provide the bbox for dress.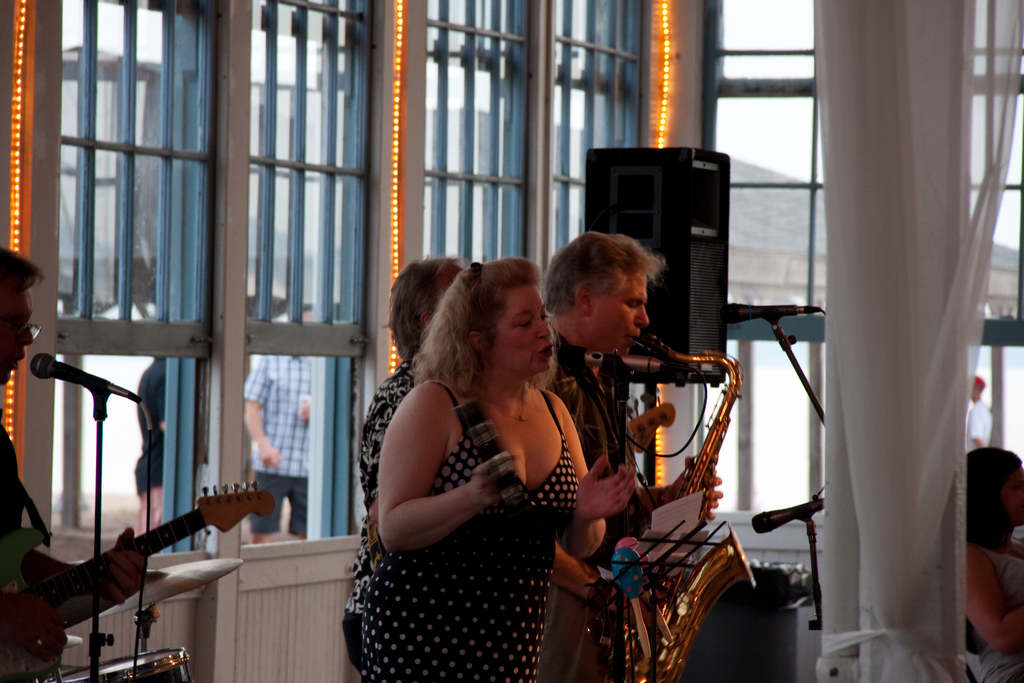
(361, 338, 596, 677).
